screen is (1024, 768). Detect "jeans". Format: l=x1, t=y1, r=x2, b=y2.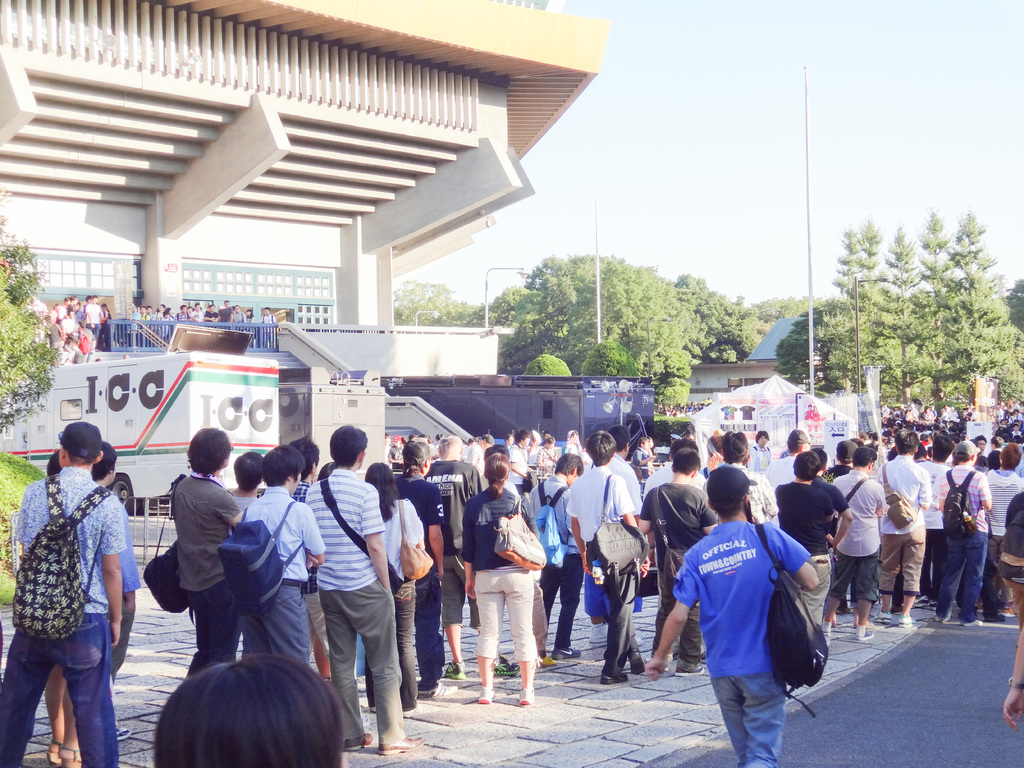
l=0, t=614, r=118, b=767.
